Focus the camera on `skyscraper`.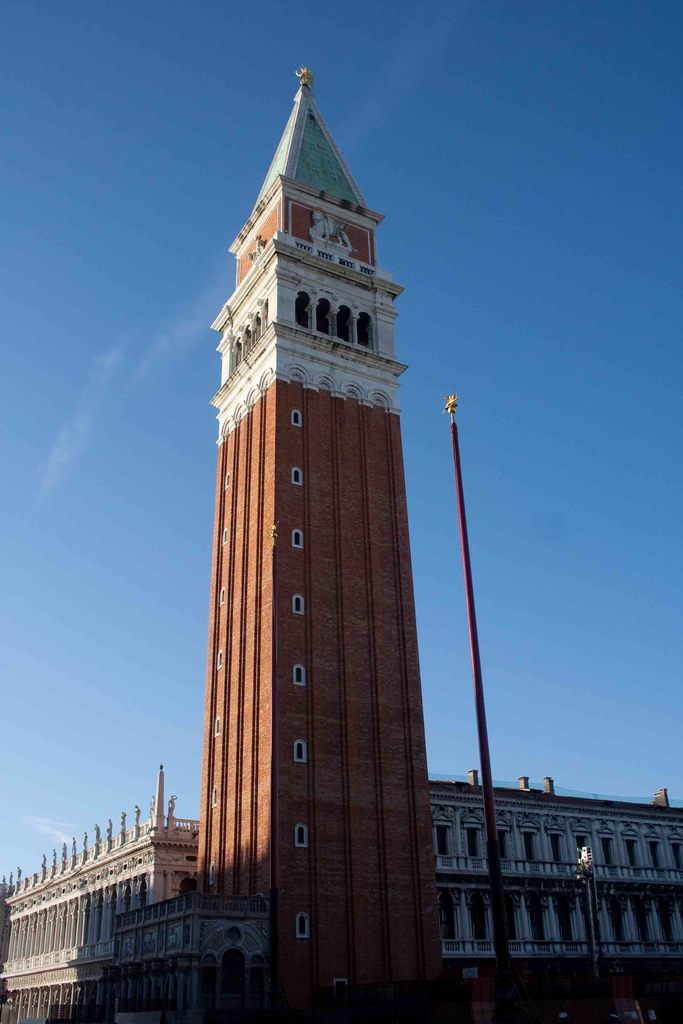
Focus region: pyautogui.locateOnScreen(70, 80, 446, 1020).
